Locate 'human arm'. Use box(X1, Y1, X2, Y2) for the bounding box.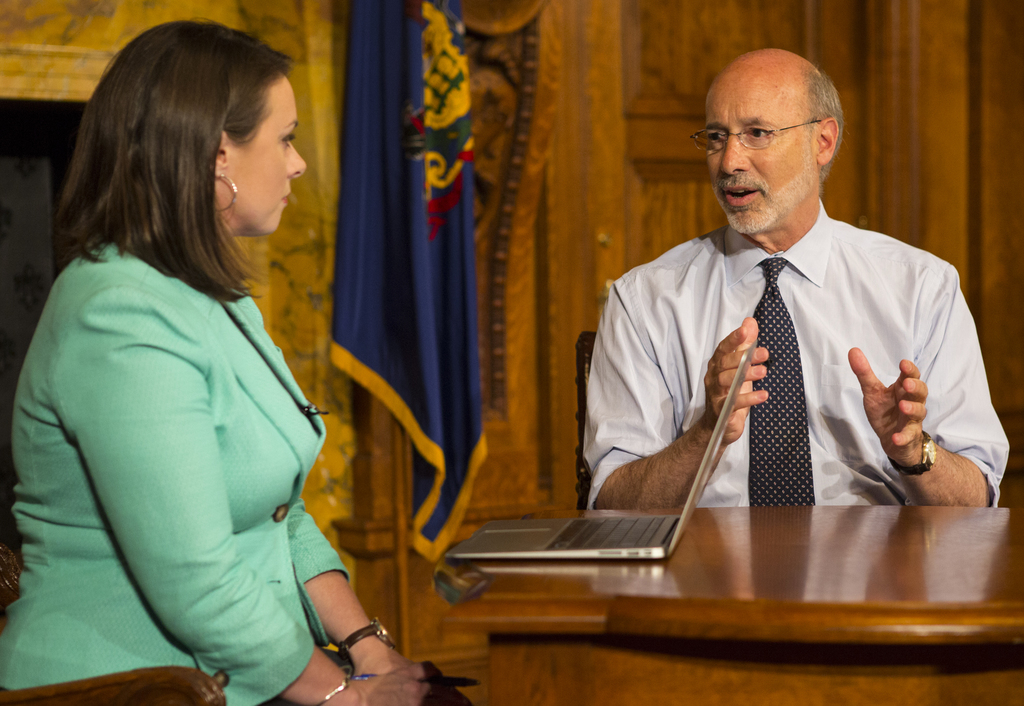
box(584, 274, 769, 507).
